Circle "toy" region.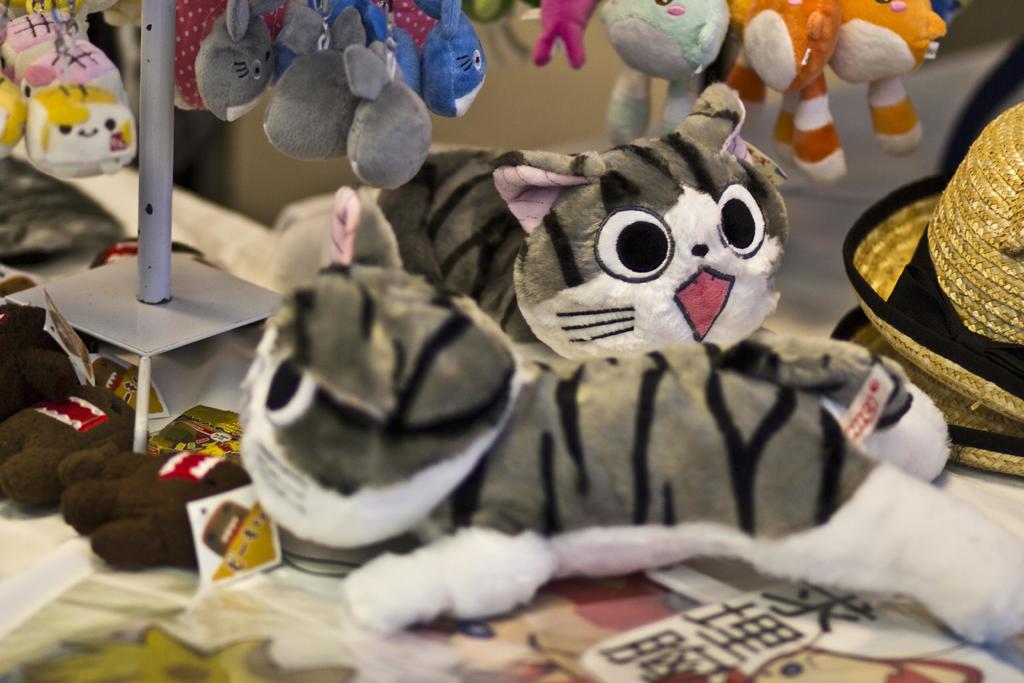
Region: BBox(351, 74, 829, 395).
